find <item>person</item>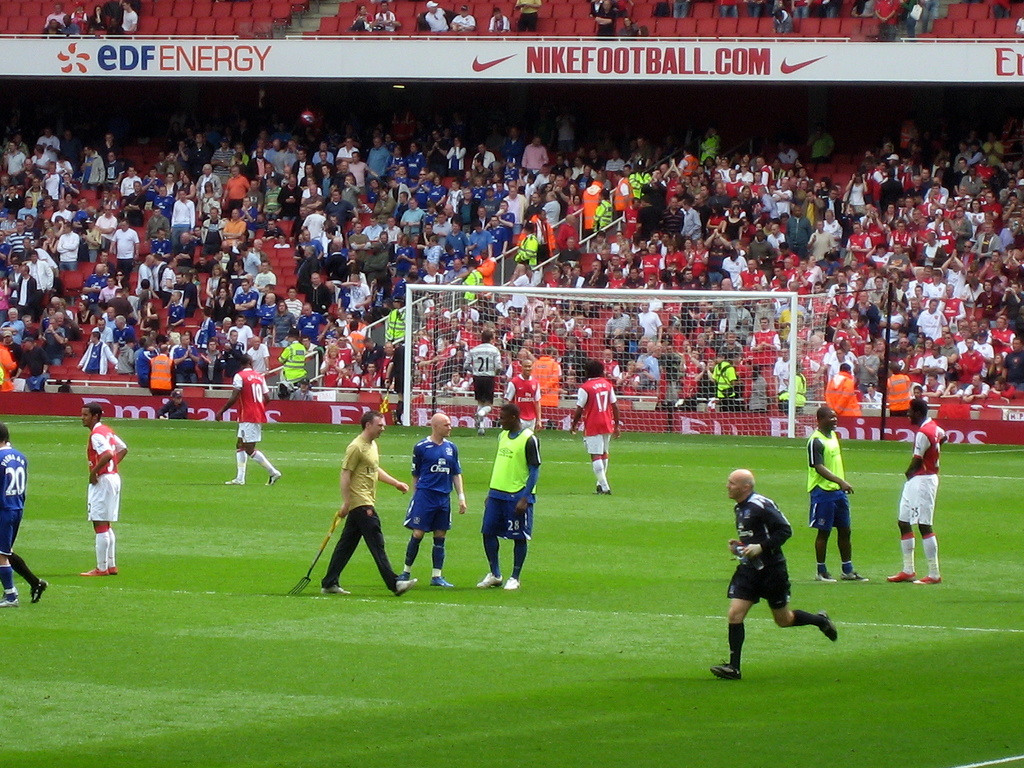
(x1=893, y1=395, x2=938, y2=587)
